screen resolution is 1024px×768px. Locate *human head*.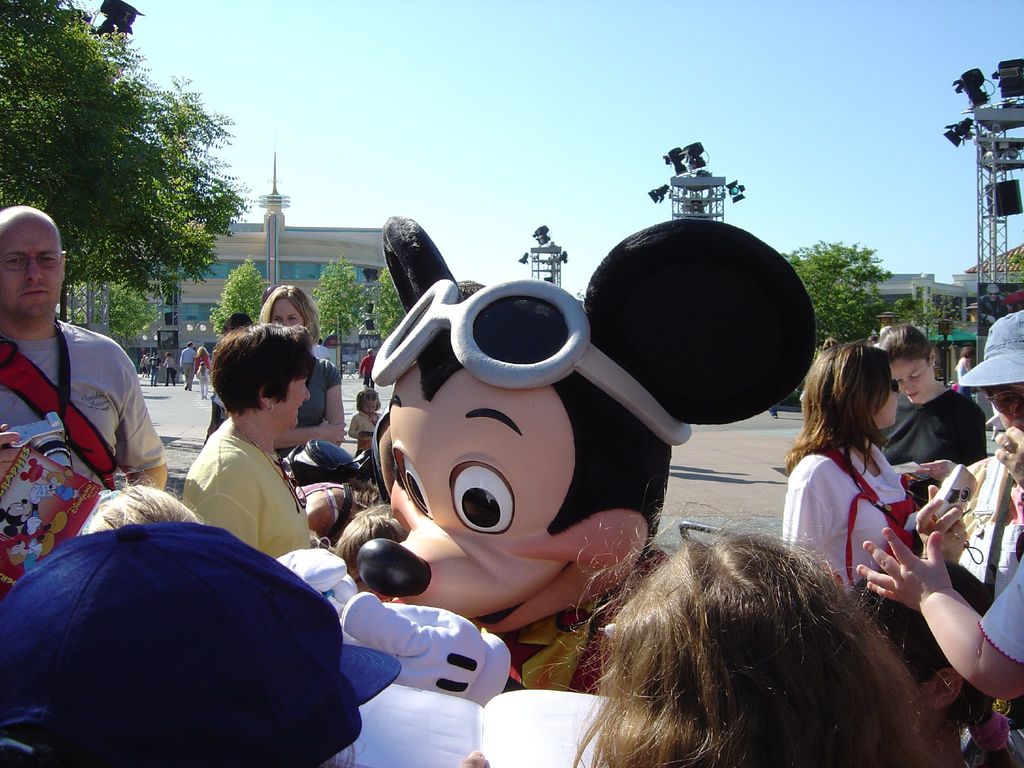
BBox(315, 336, 321, 345).
